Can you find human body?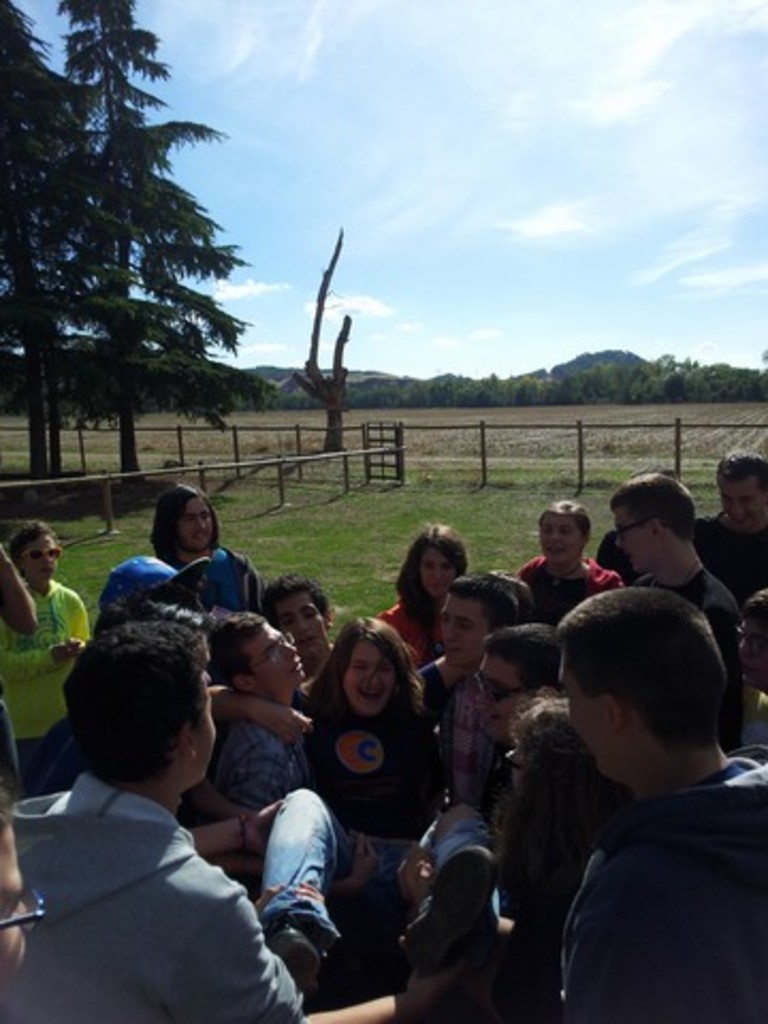
Yes, bounding box: (left=0, top=527, right=30, bottom=625).
